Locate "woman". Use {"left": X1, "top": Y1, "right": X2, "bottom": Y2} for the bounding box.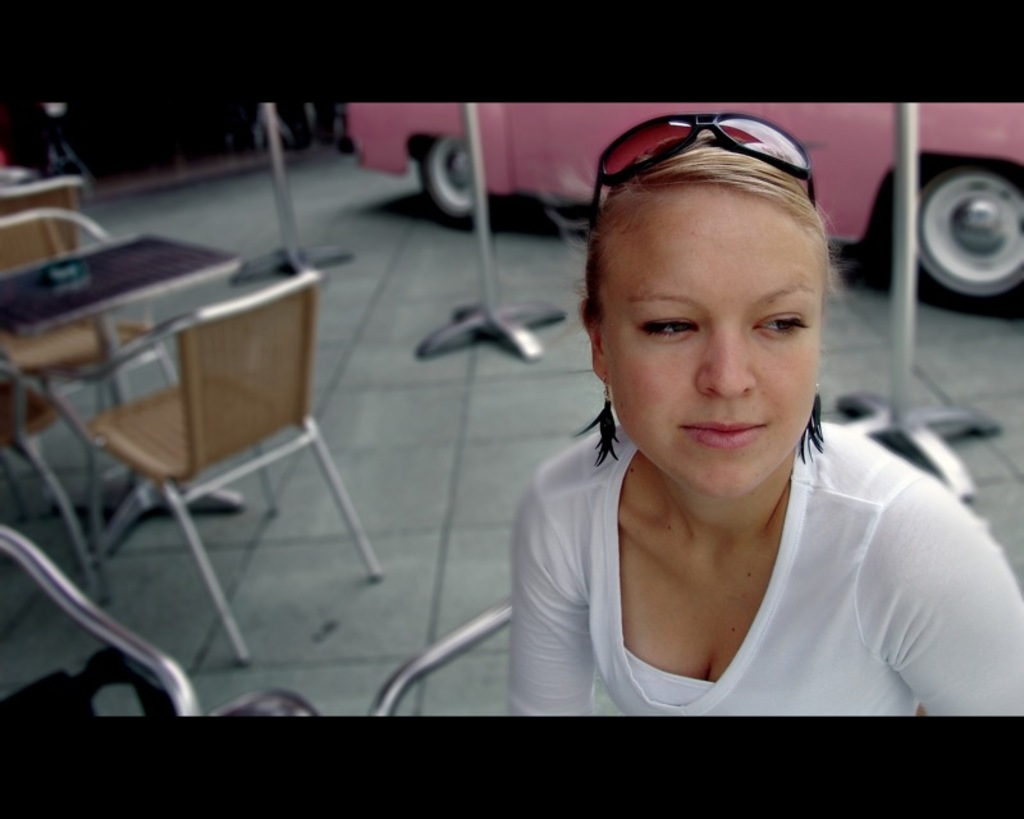
{"left": 462, "top": 109, "right": 947, "bottom": 743}.
